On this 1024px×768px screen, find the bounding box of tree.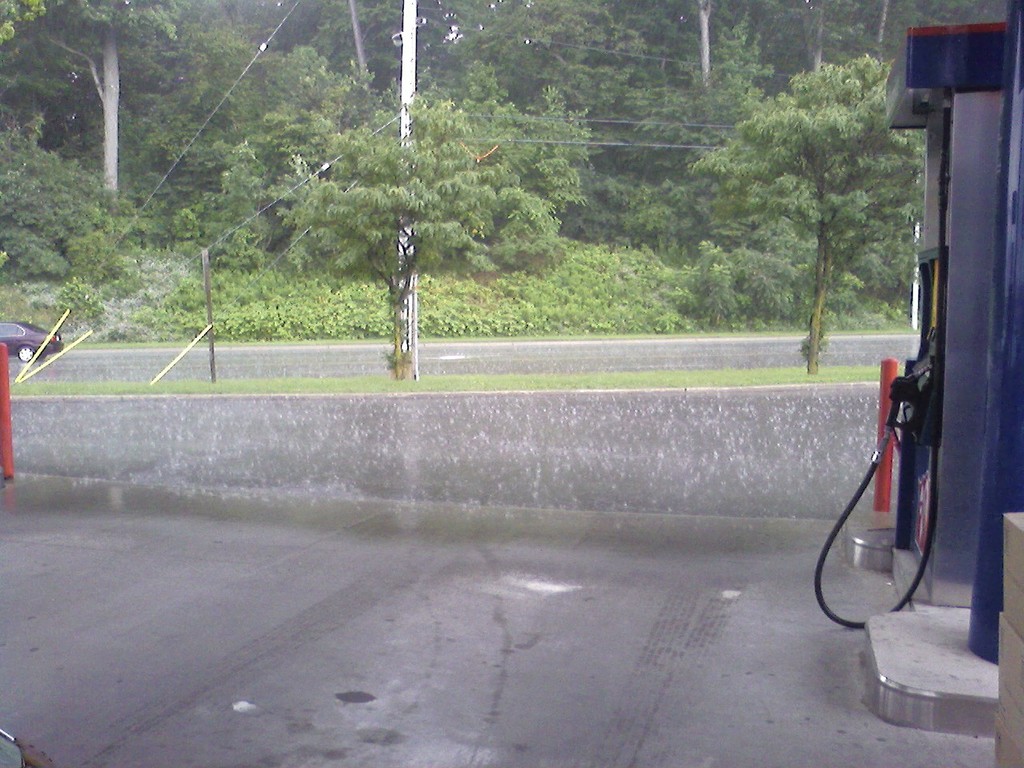
Bounding box: (left=287, top=98, right=562, bottom=384).
